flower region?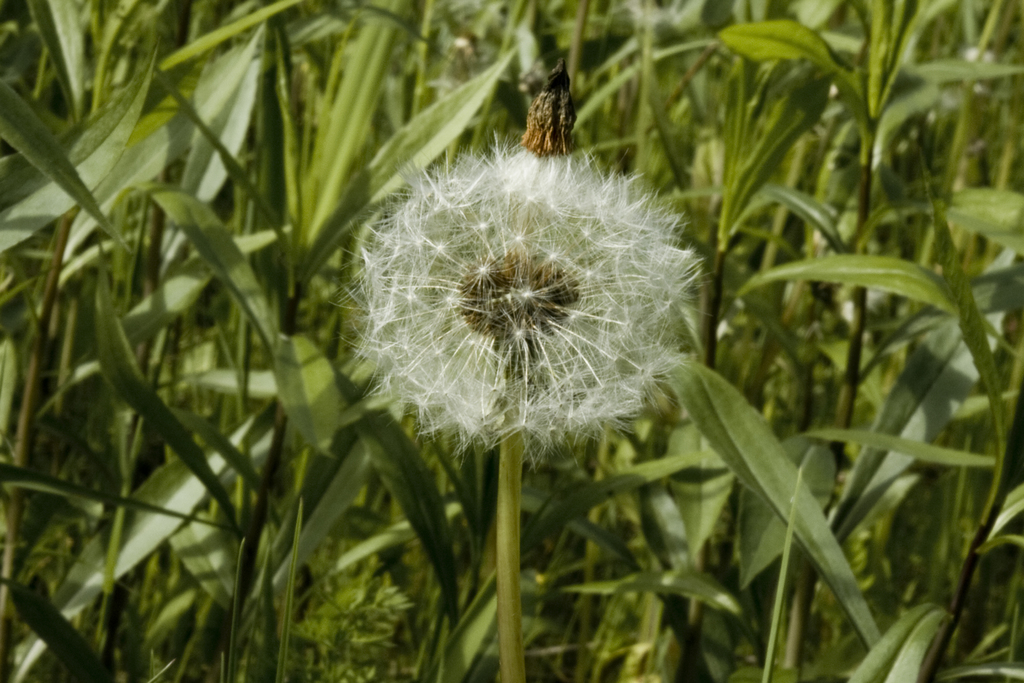
<box>353,145,716,457</box>
